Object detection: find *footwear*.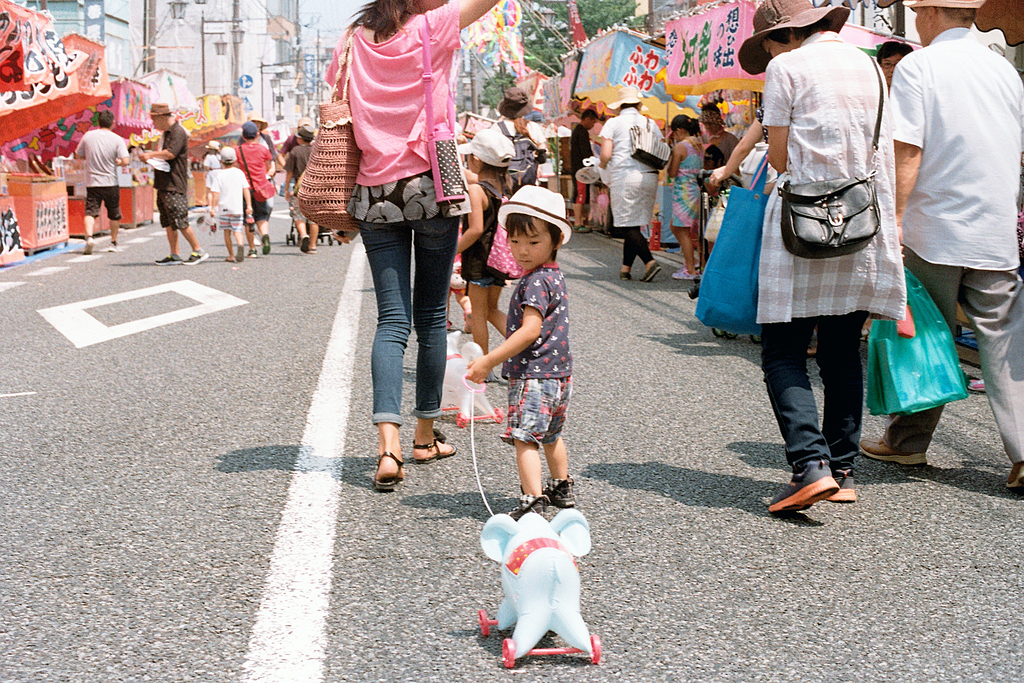
446 320 452 329.
